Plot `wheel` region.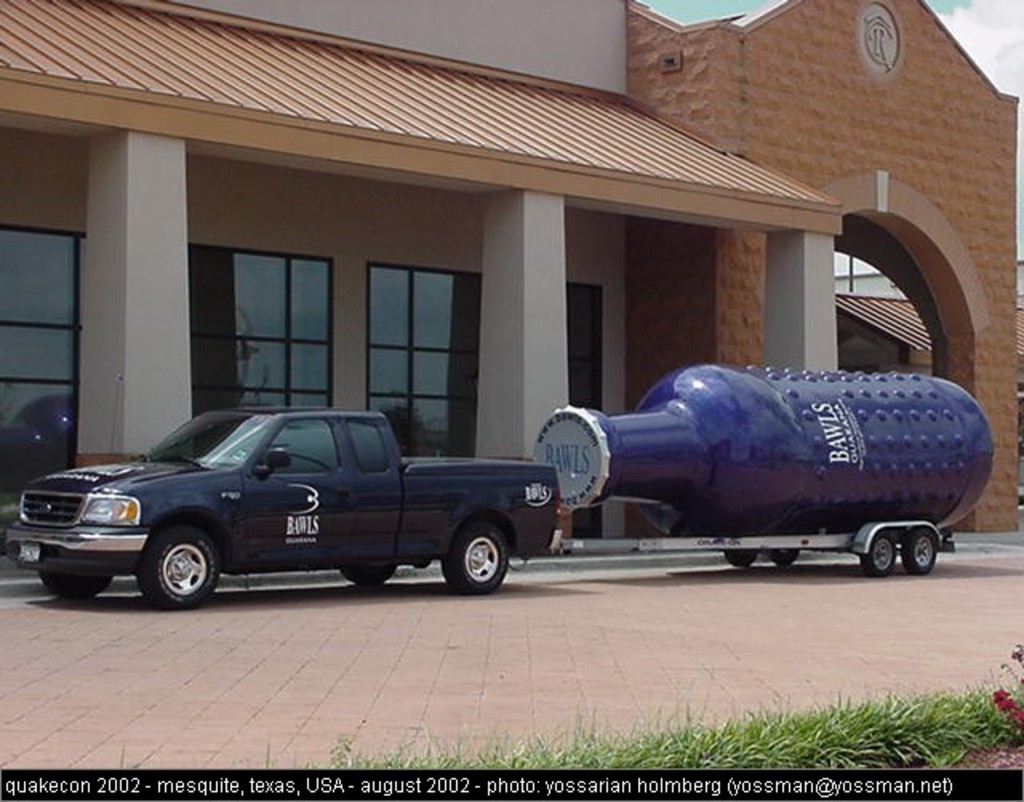
Plotted at <bbox>341, 560, 397, 586</bbox>.
